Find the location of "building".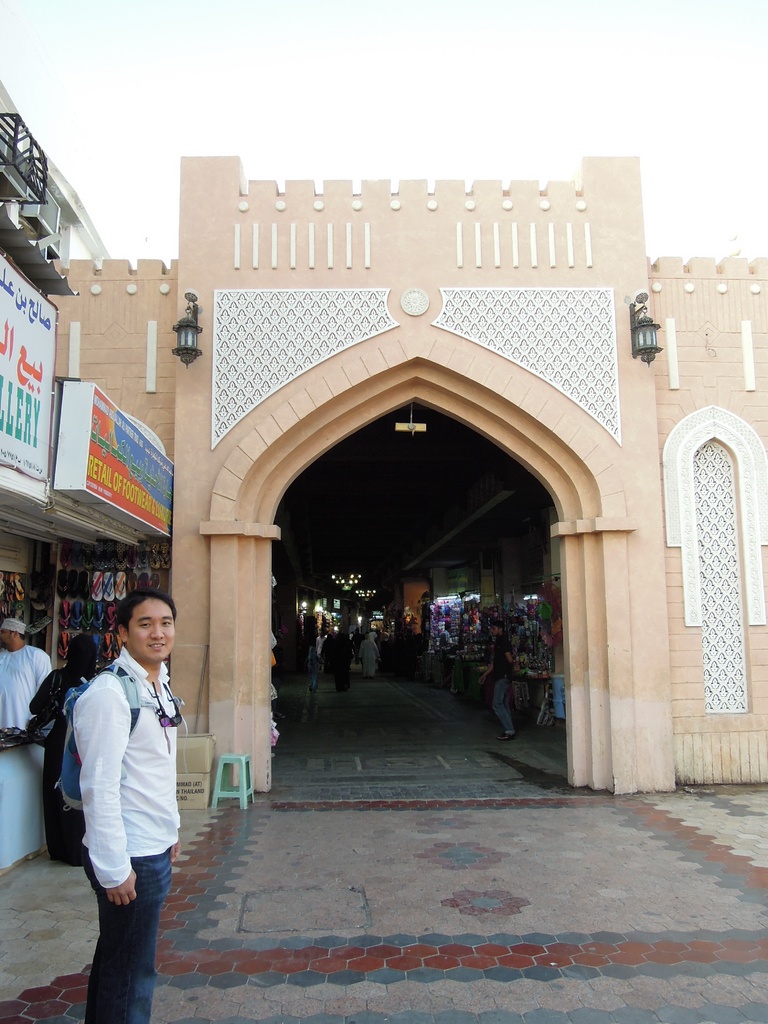
Location: (6,91,767,804).
